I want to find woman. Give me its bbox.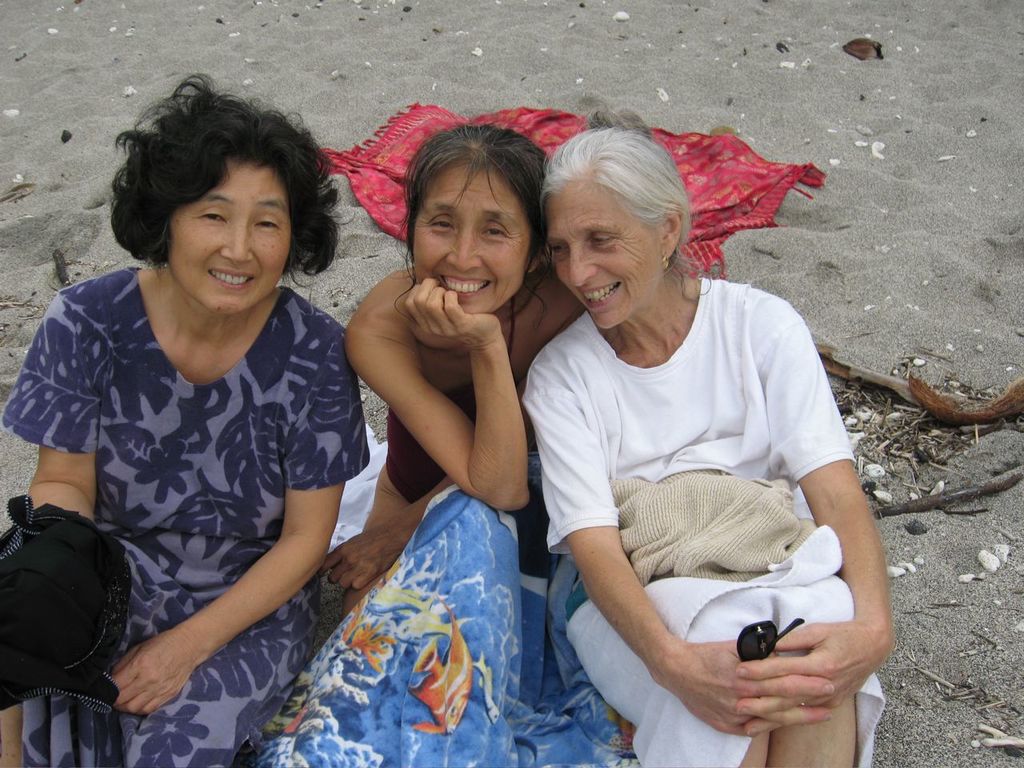
bbox=(237, 120, 651, 767).
